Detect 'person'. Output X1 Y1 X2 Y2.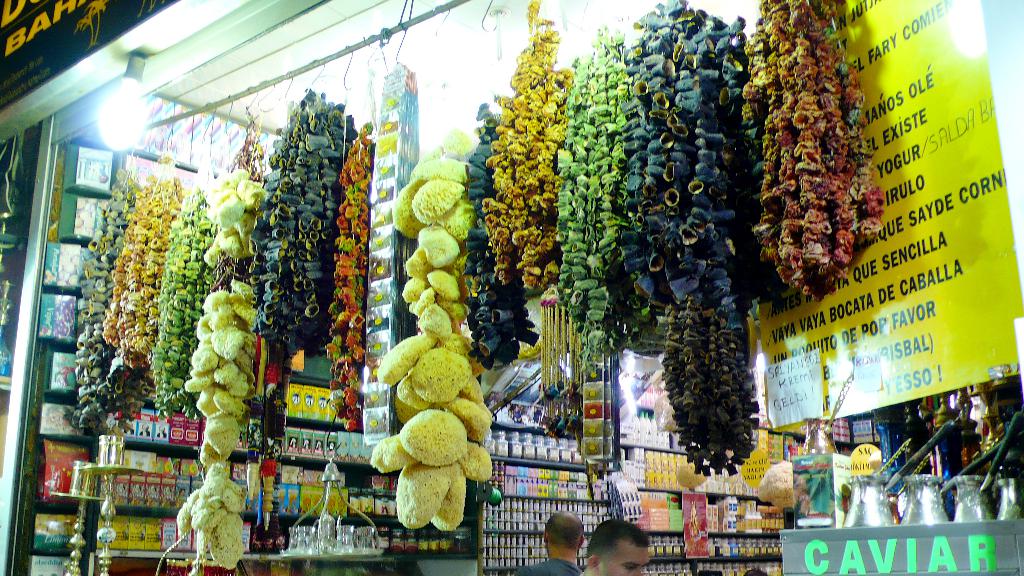
571 522 651 575.
